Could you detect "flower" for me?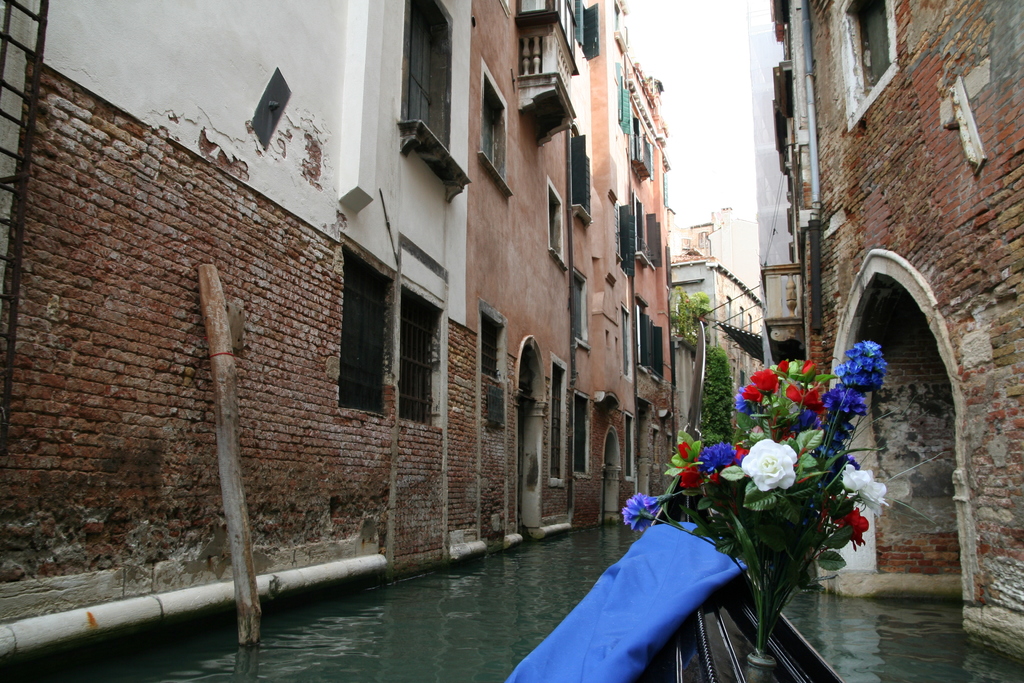
Detection result: (left=620, top=495, right=664, bottom=532).
